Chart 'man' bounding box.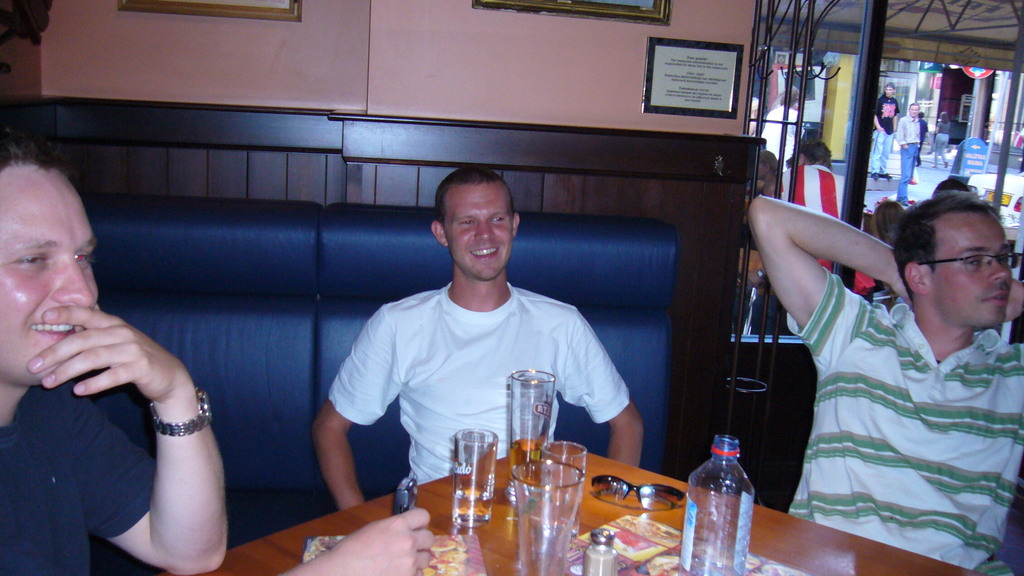
Charted: crop(750, 195, 1023, 575).
